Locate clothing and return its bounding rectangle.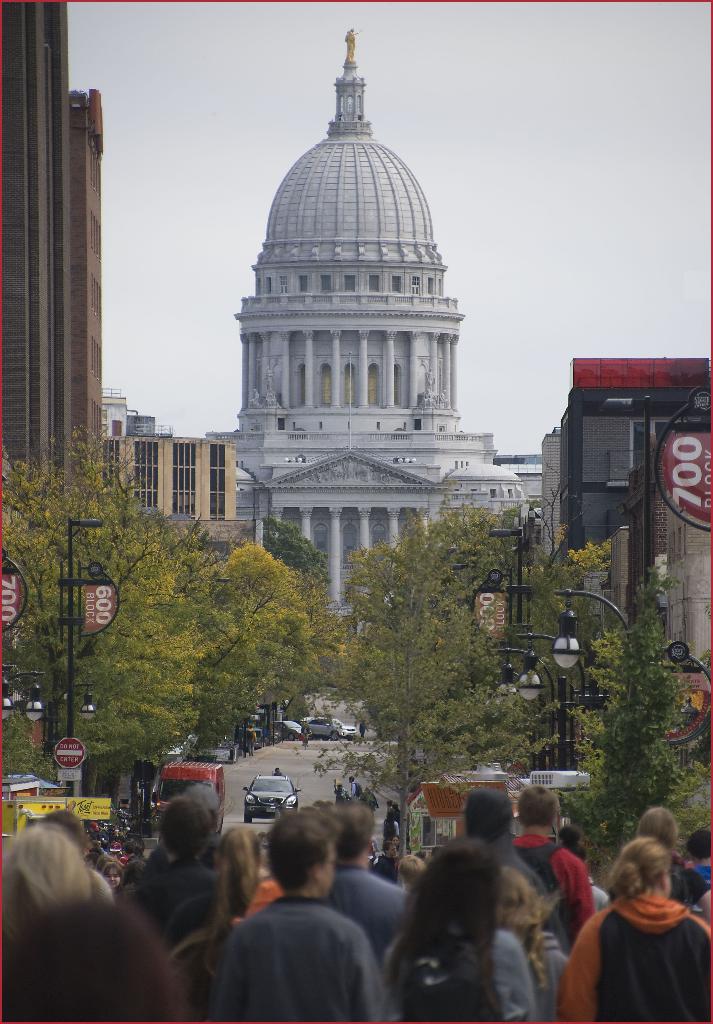
433 390 451 407.
